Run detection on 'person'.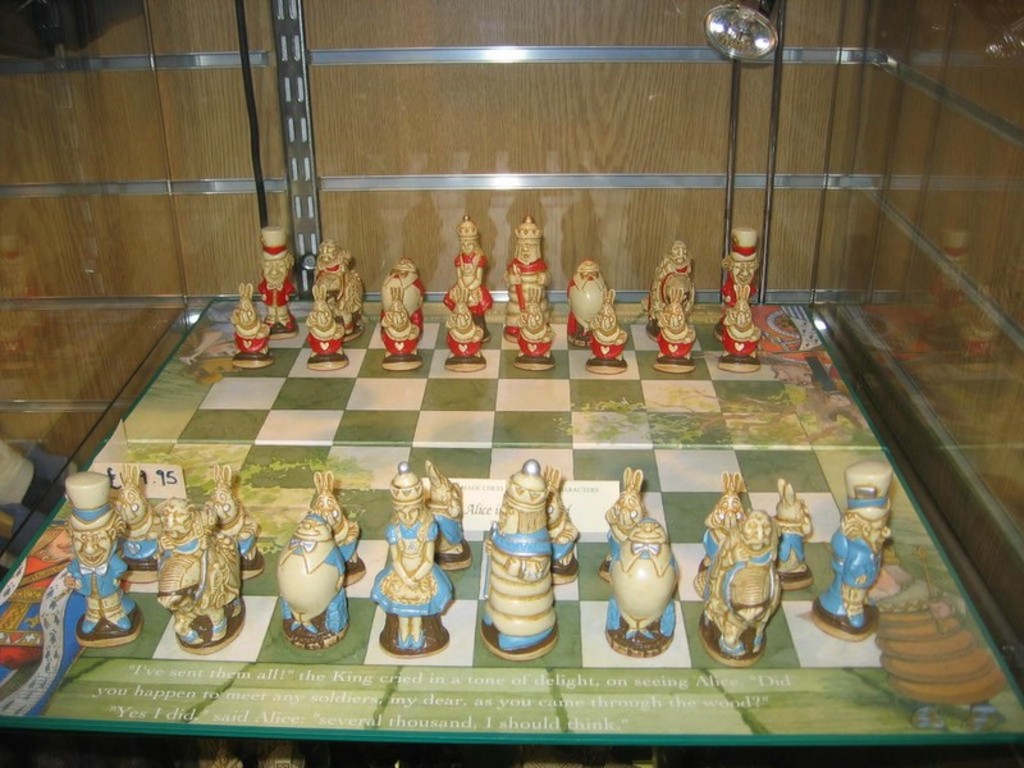
Result: select_region(704, 508, 785, 655).
